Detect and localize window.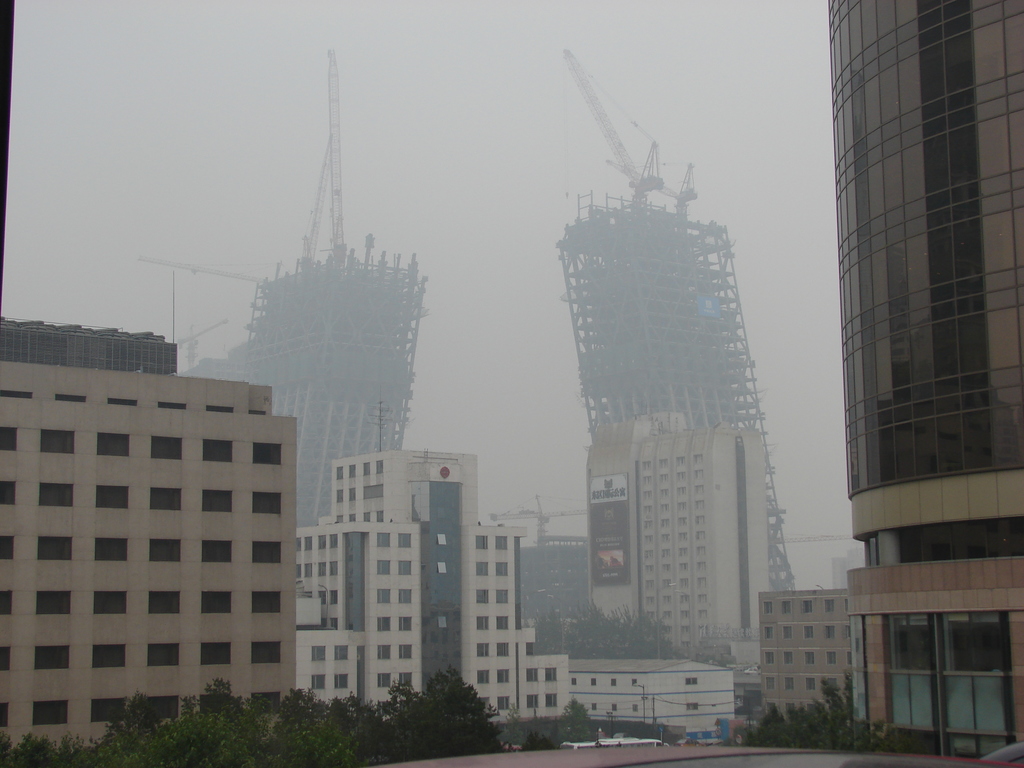
Localized at box=[663, 624, 675, 636].
